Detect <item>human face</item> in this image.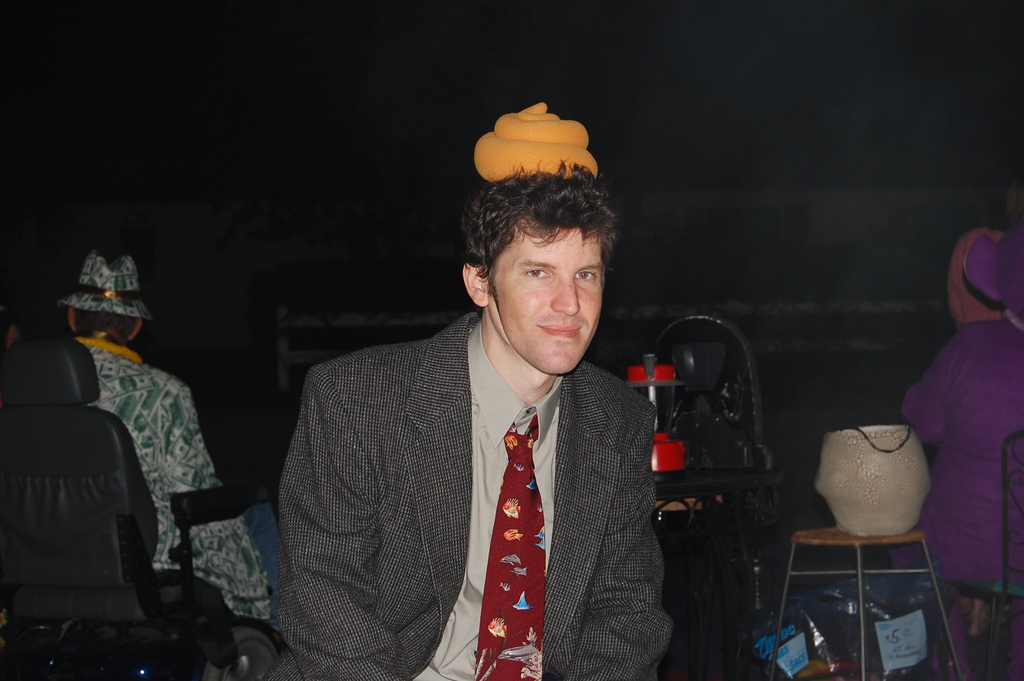
Detection: rect(493, 226, 605, 372).
